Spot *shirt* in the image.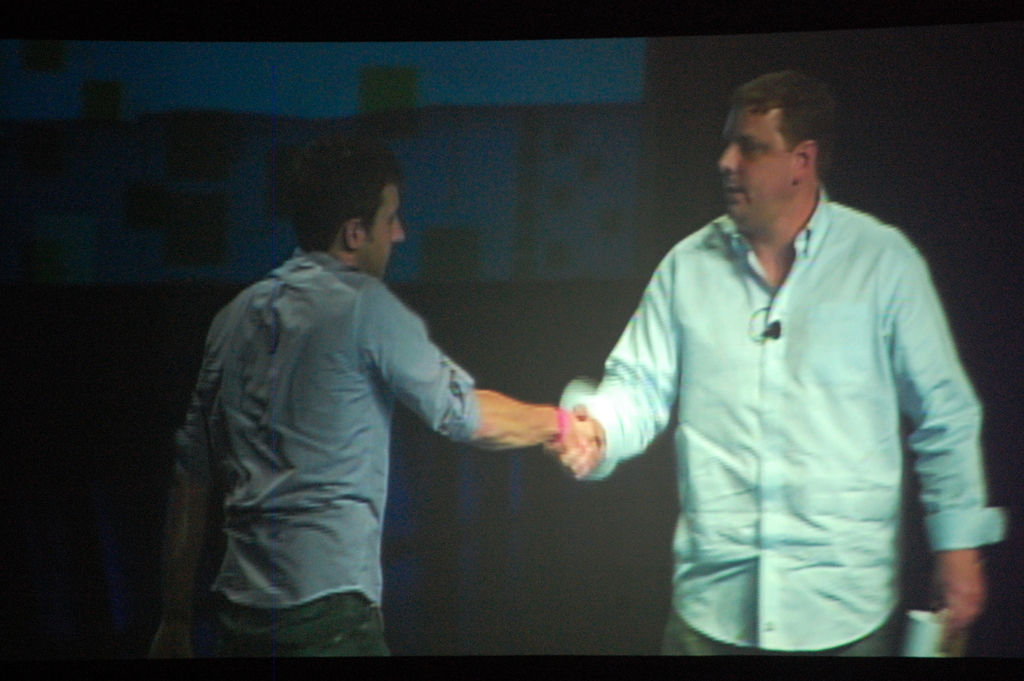
*shirt* found at [165, 251, 472, 616].
